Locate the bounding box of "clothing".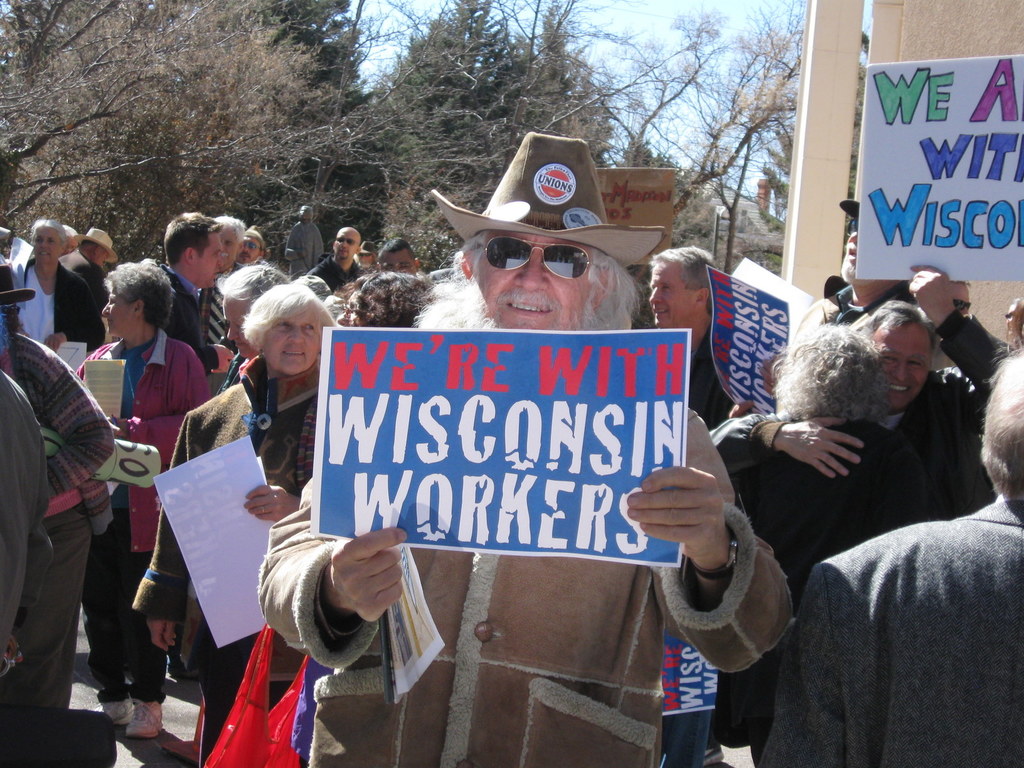
Bounding box: bbox(312, 244, 364, 294).
